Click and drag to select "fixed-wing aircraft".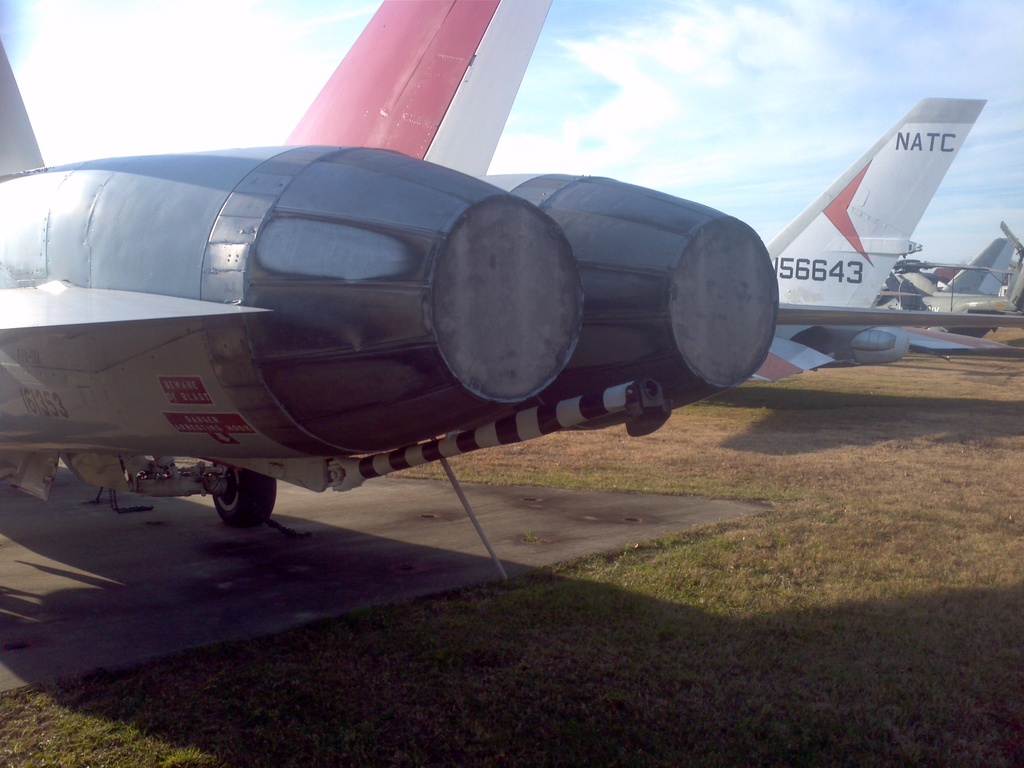
Selection: Rect(754, 90, 1023, 383).
